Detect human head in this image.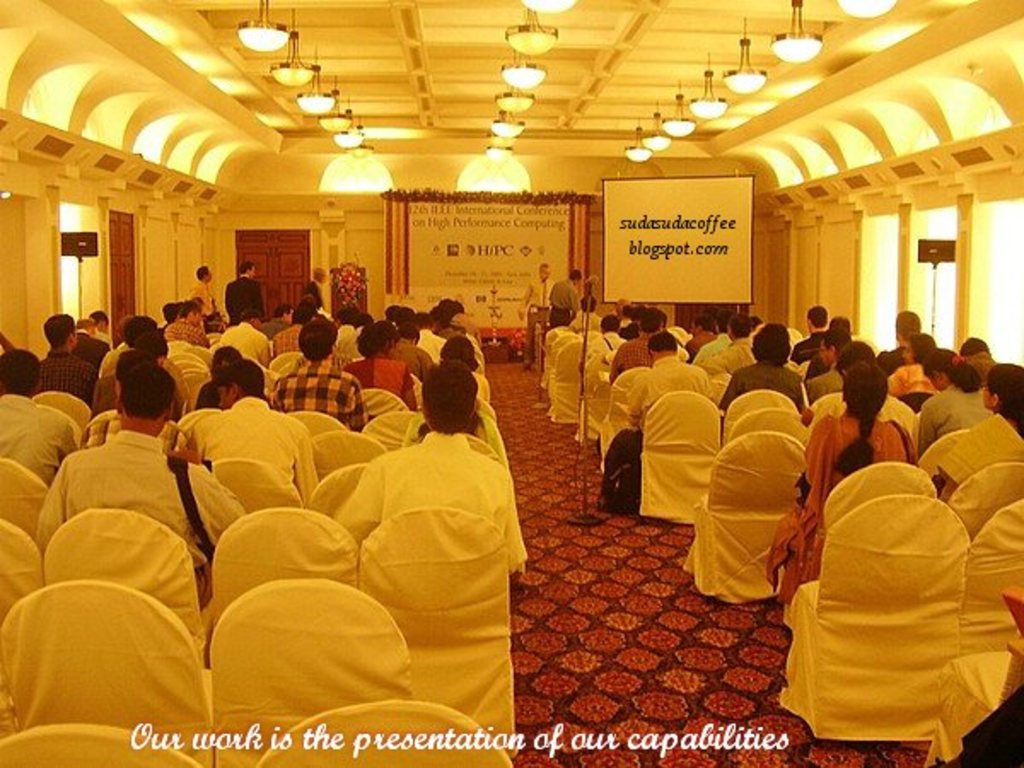
Detection: (x1=538, y1=265, x2=548, y2=278).
